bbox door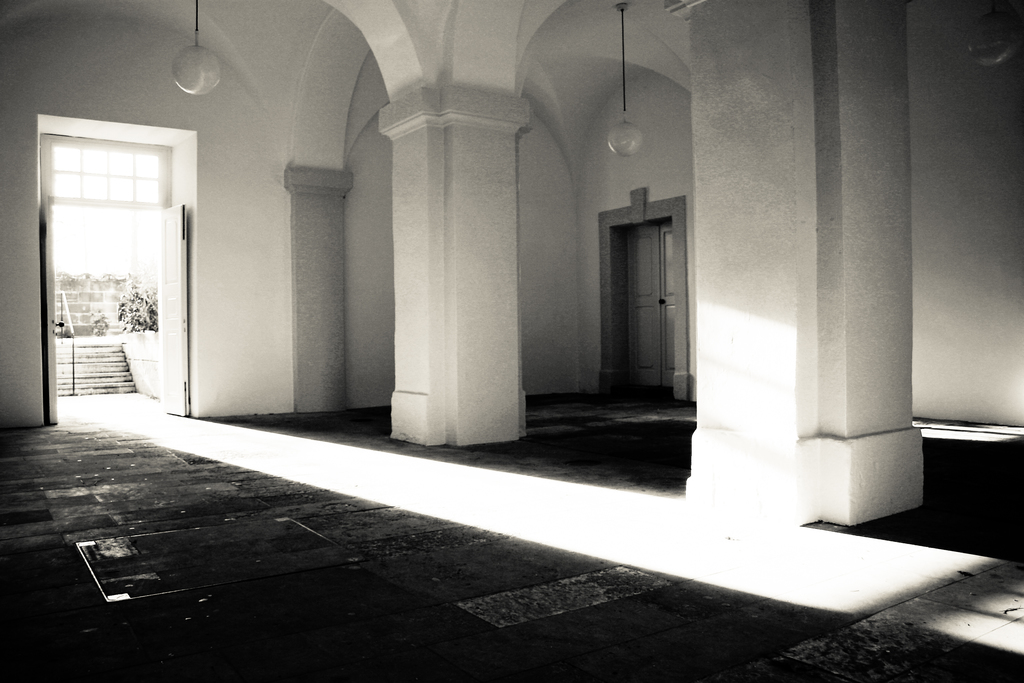
select_region(610, 222, 676, 394)
